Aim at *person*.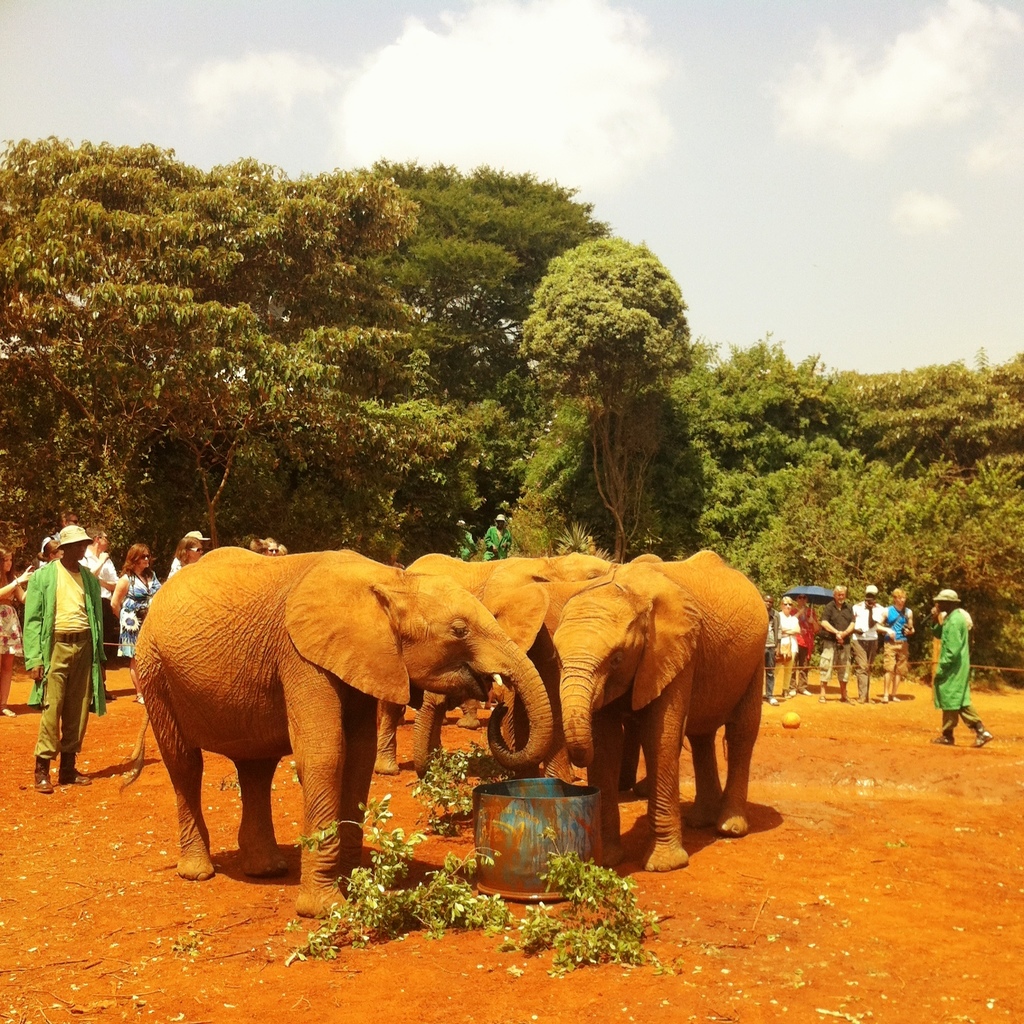
Aimed at <bbox>15, 509, 97, 802</bbox>.
